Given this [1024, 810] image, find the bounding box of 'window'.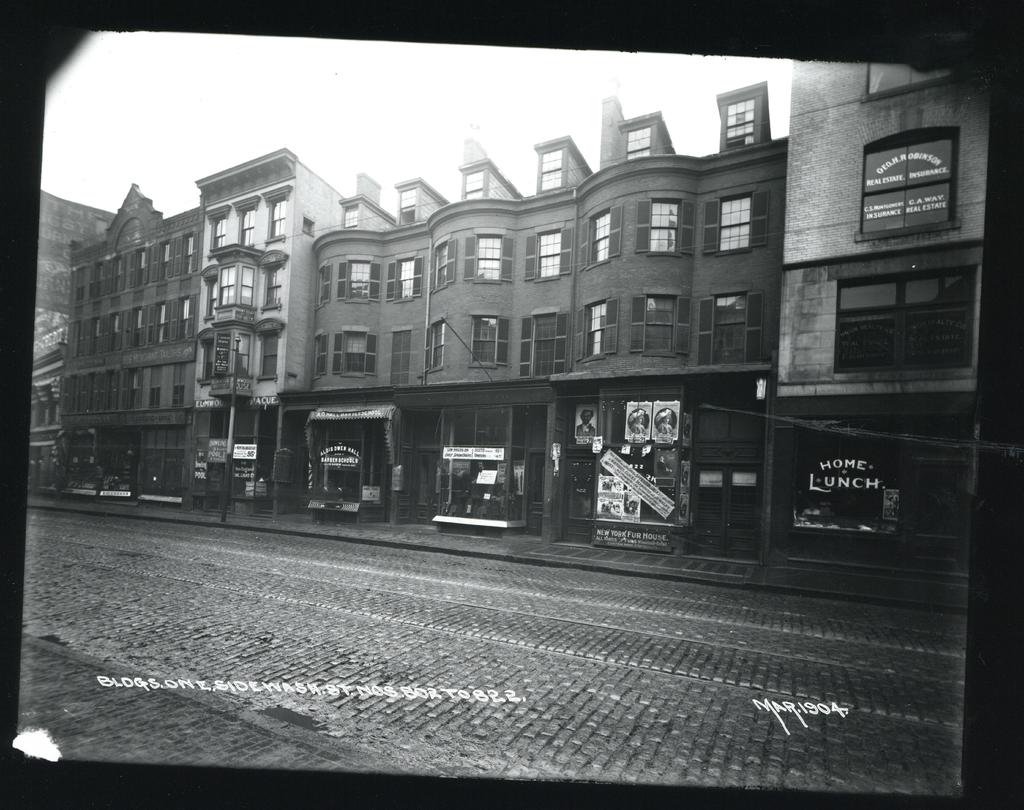
(519,319,584,384).
